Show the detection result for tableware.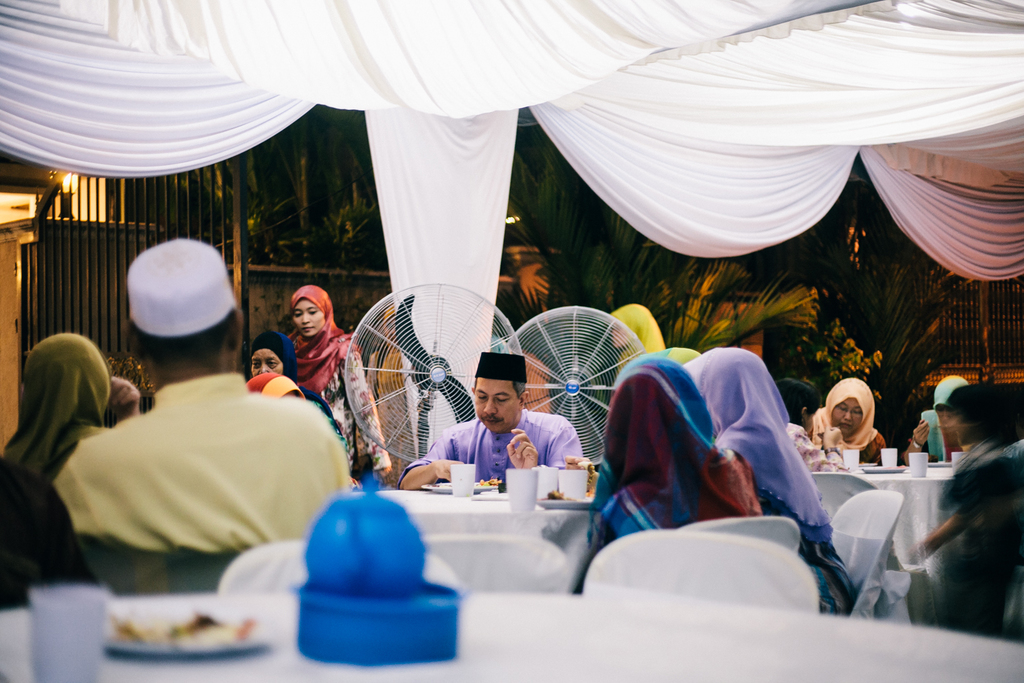
x1=103, y1=609, x2=270, y2=663.
